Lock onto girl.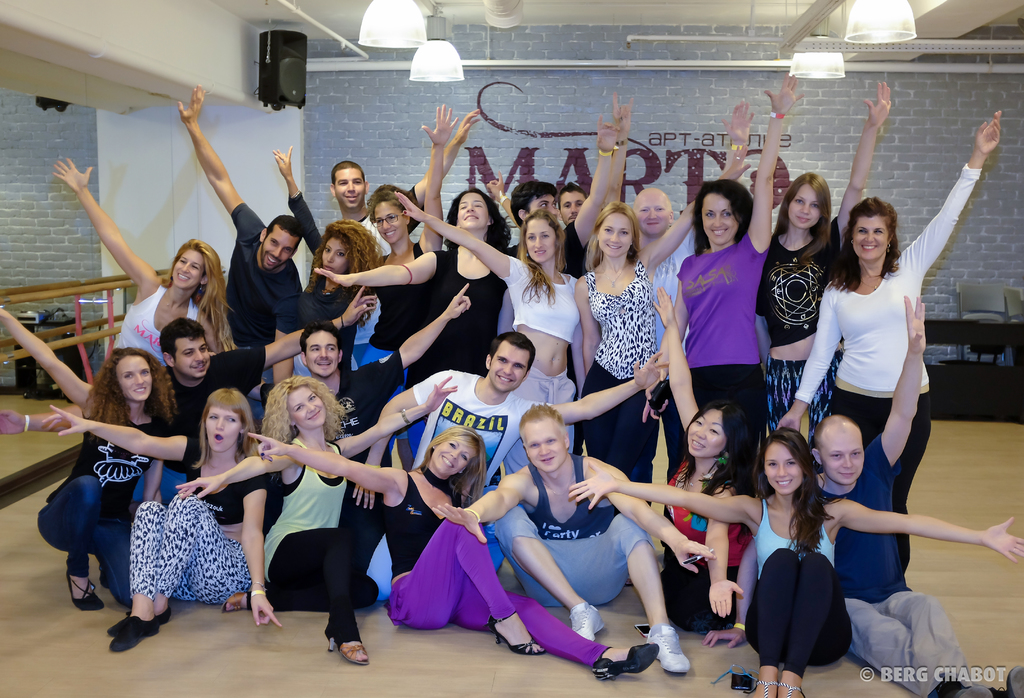
Locked: region(435, 412, 712, 669).
